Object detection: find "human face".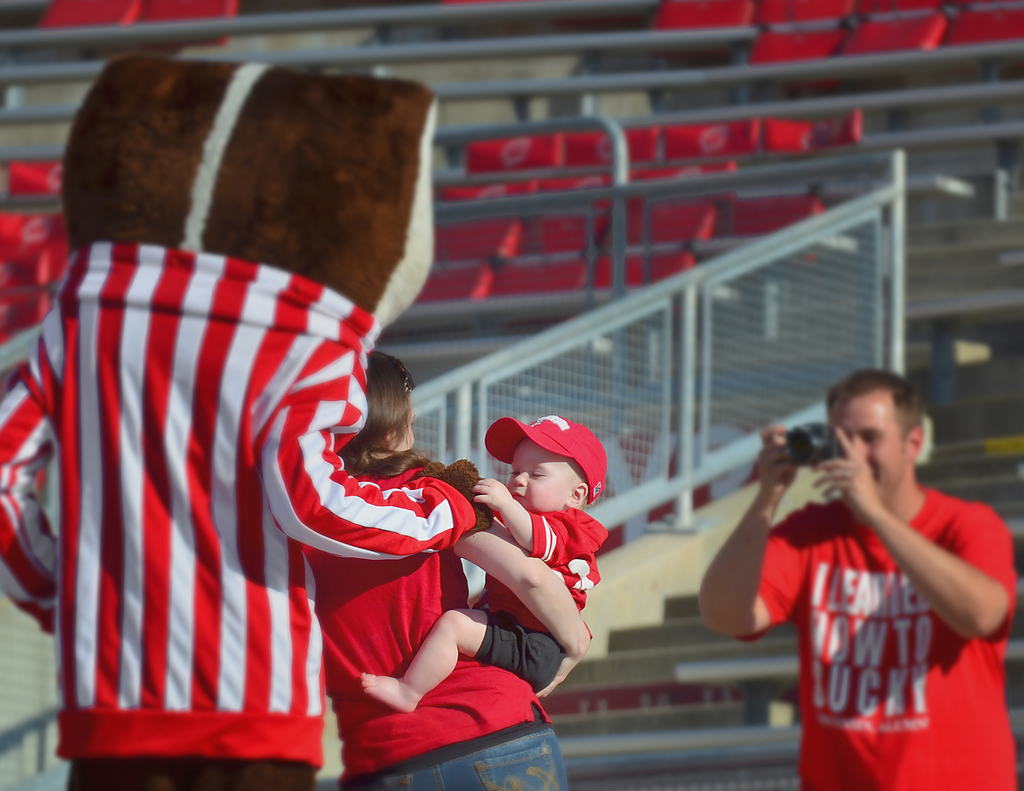
[504,428,570,516].
